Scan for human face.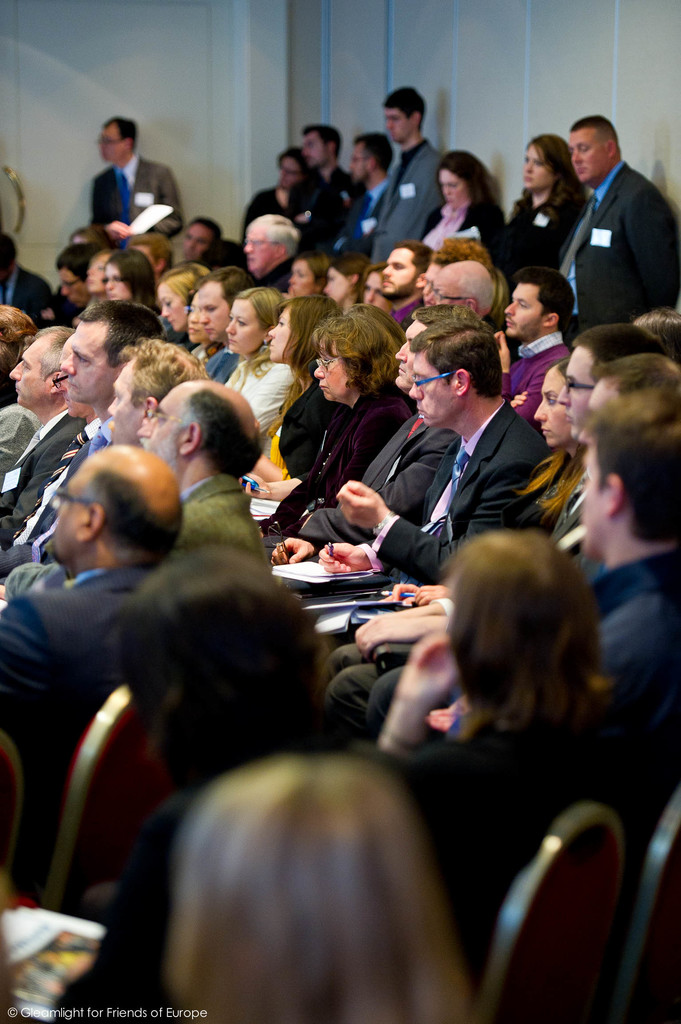
Scan result: box(366, 271, 385, 304).
